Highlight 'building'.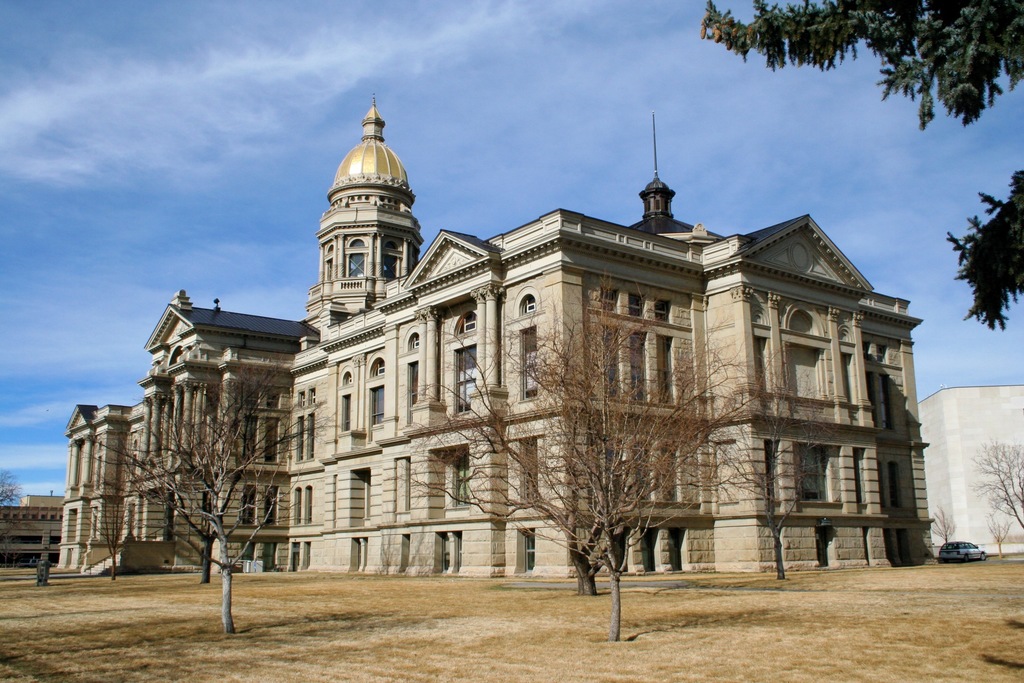
Highlighted region: <bbox>63, 92, 924, 576</bbox>.
